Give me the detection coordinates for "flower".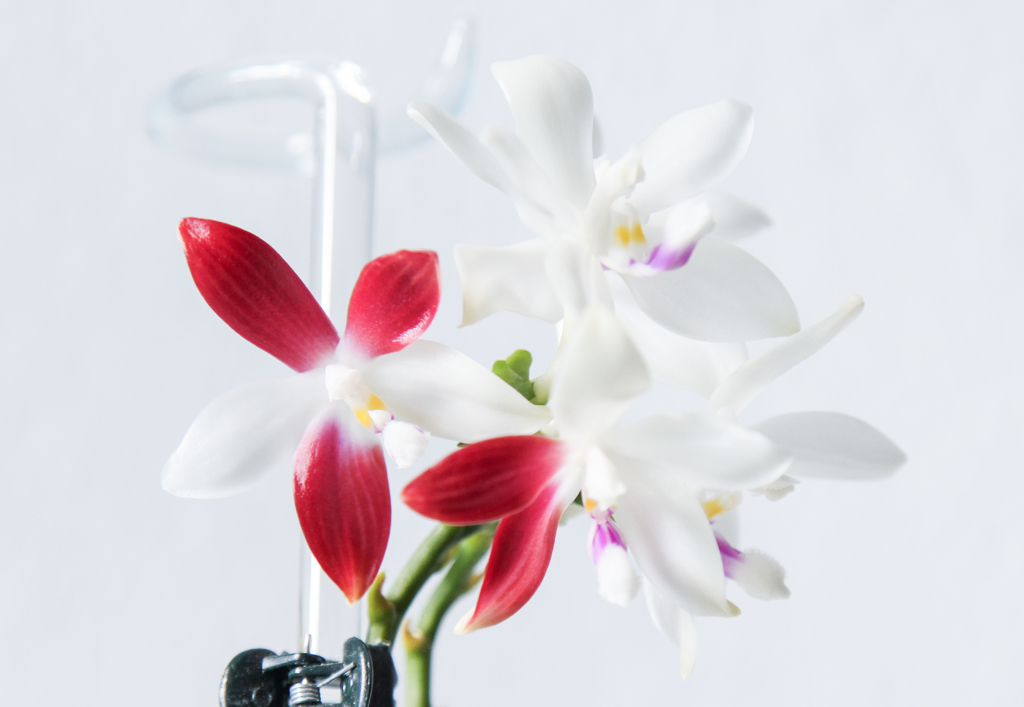
(left=404, top=54, right=803, bottom=390).
